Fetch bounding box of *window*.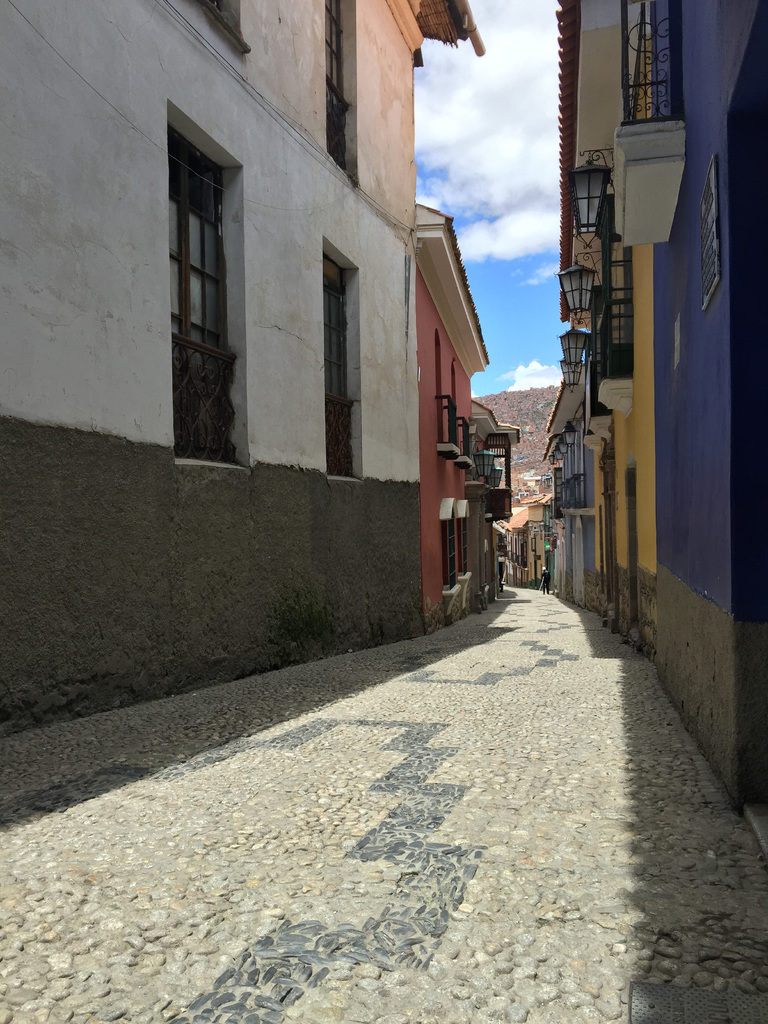
Bbox: l=325, t=253, r=358, b=474.
